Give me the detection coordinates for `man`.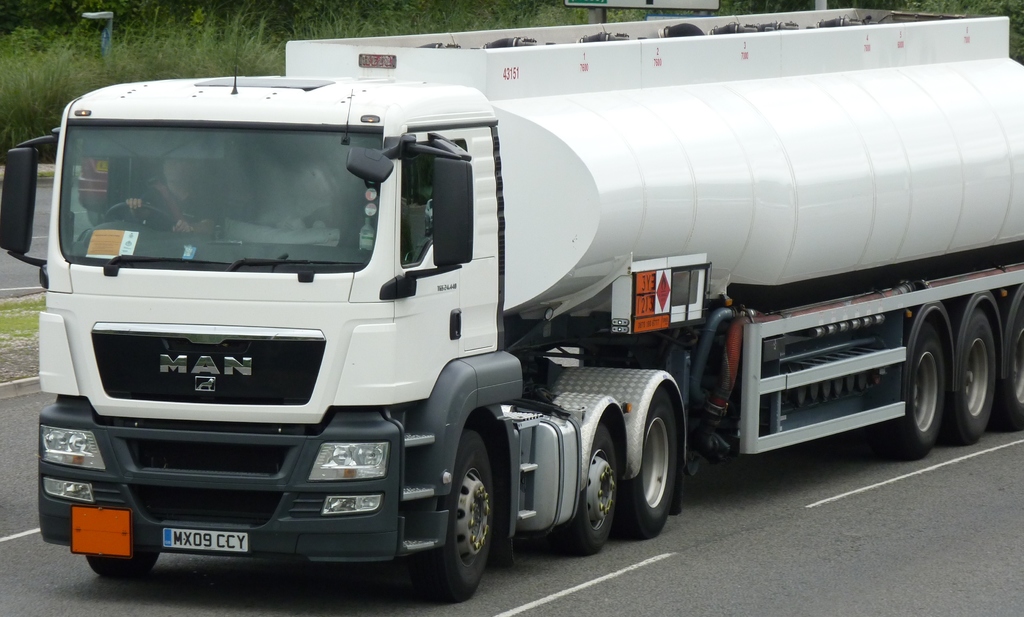
(left=125, top=155, right=216, bottom=234).
